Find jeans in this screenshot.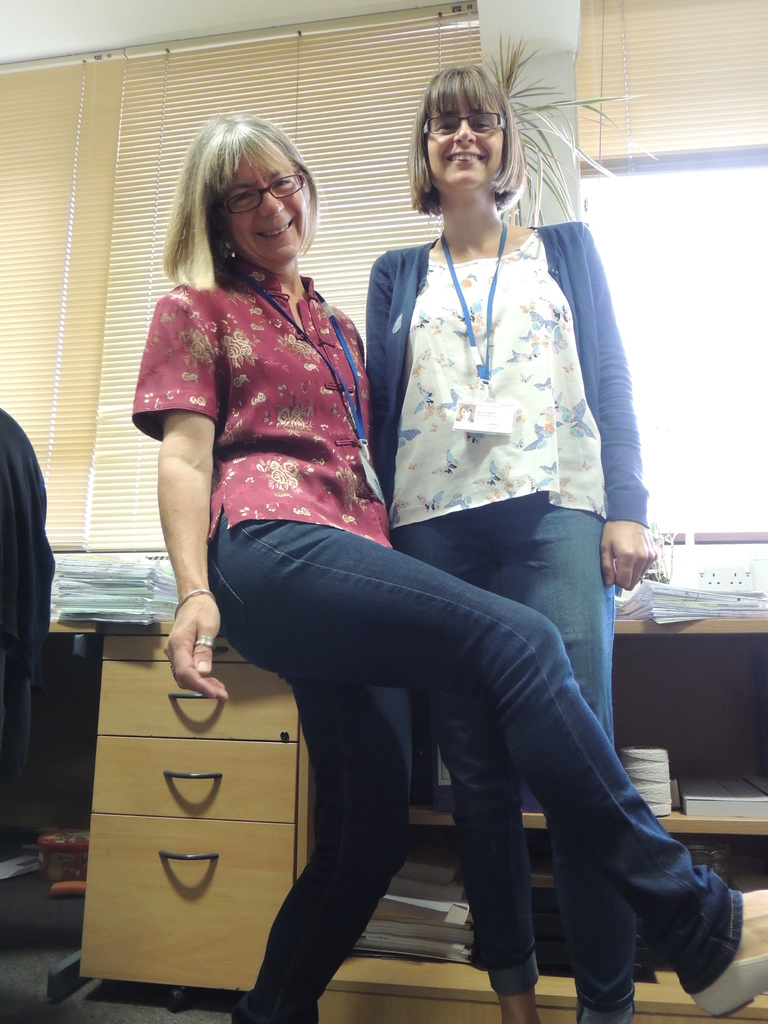
The bounding box for jeans is bbox(202, 510, 745, 1023).
